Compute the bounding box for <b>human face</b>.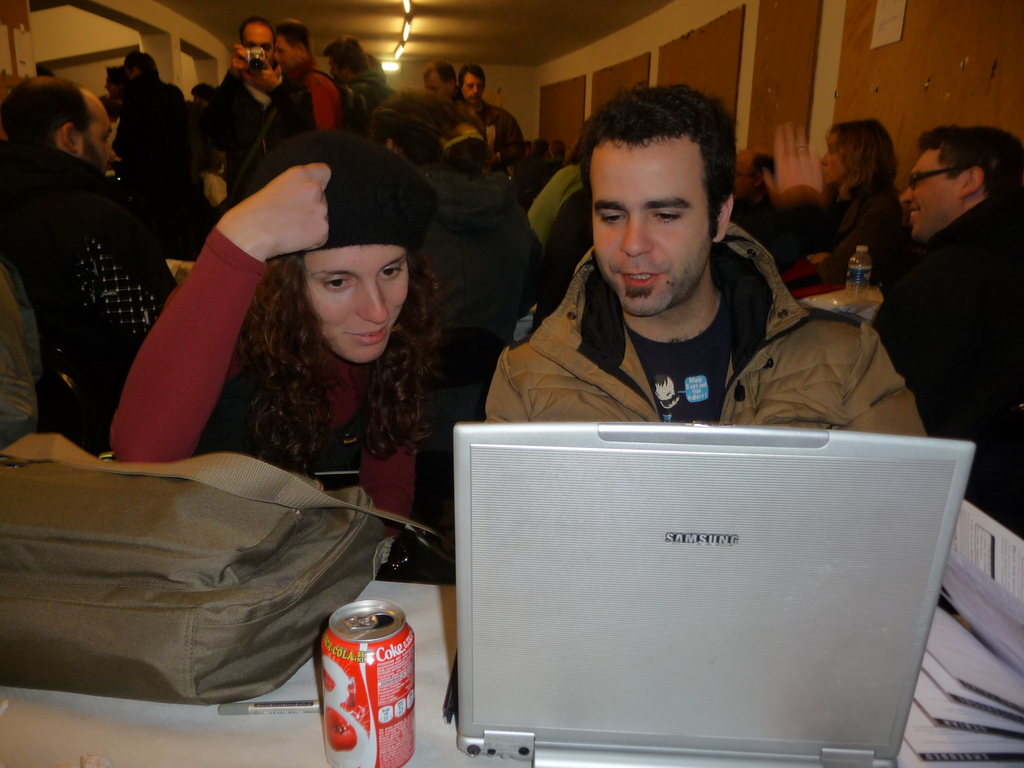
(x1=898, y1=150, x2=954, y2=236).
